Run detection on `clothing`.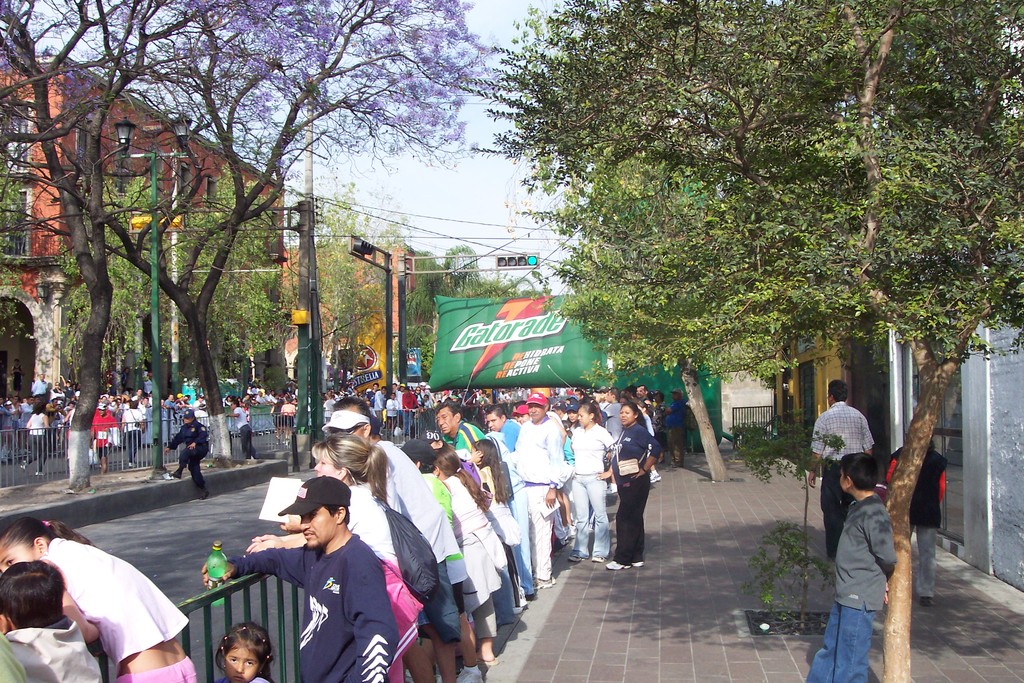
Result: bbox=(0, 402, 16, 438).
